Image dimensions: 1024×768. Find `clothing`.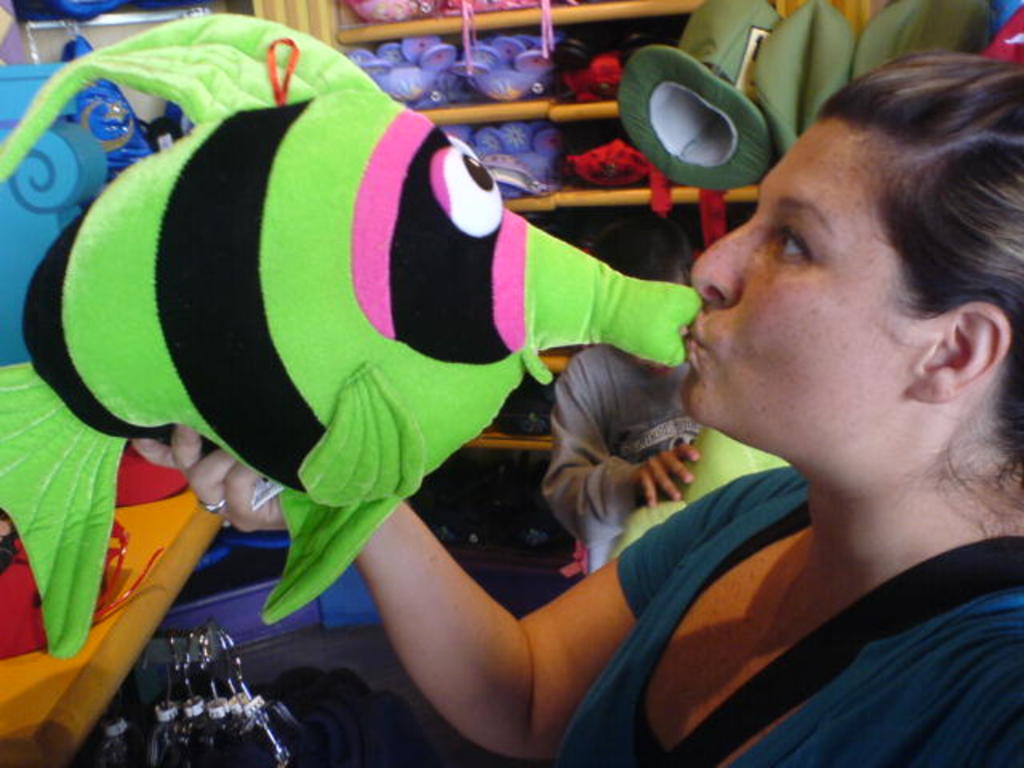
[552,464,1022,766].
